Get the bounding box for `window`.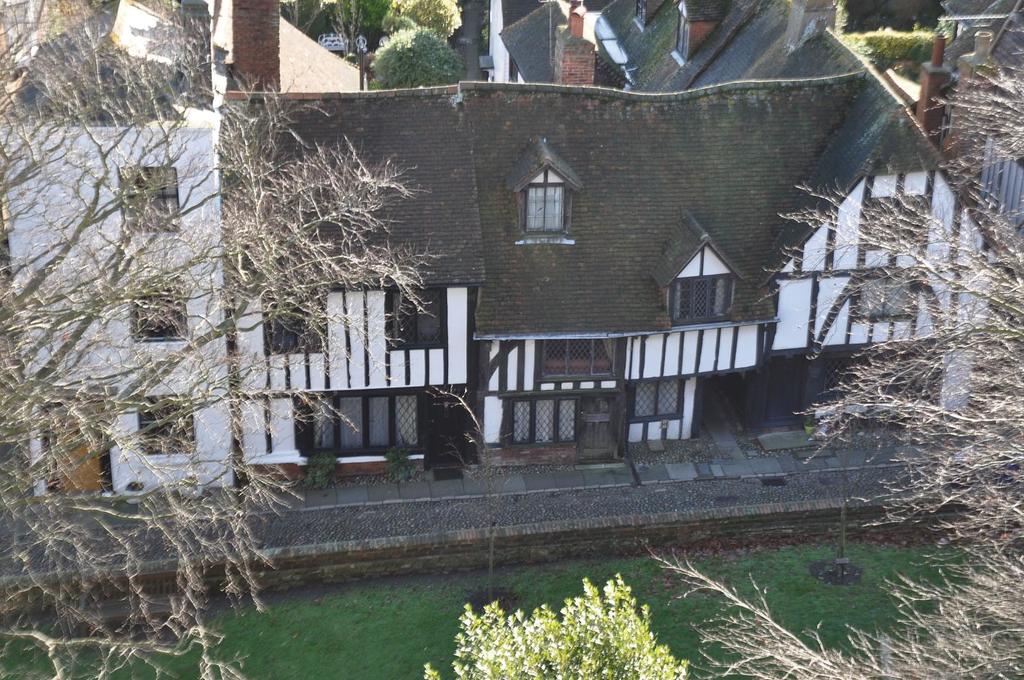
detection(266, 293, 324, 356).
